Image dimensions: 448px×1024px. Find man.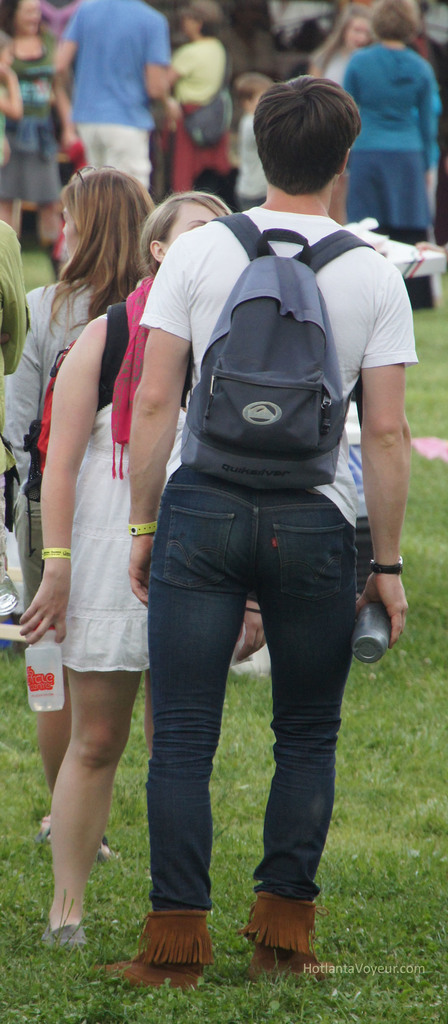
BBox(96, 120, 390, 973).
